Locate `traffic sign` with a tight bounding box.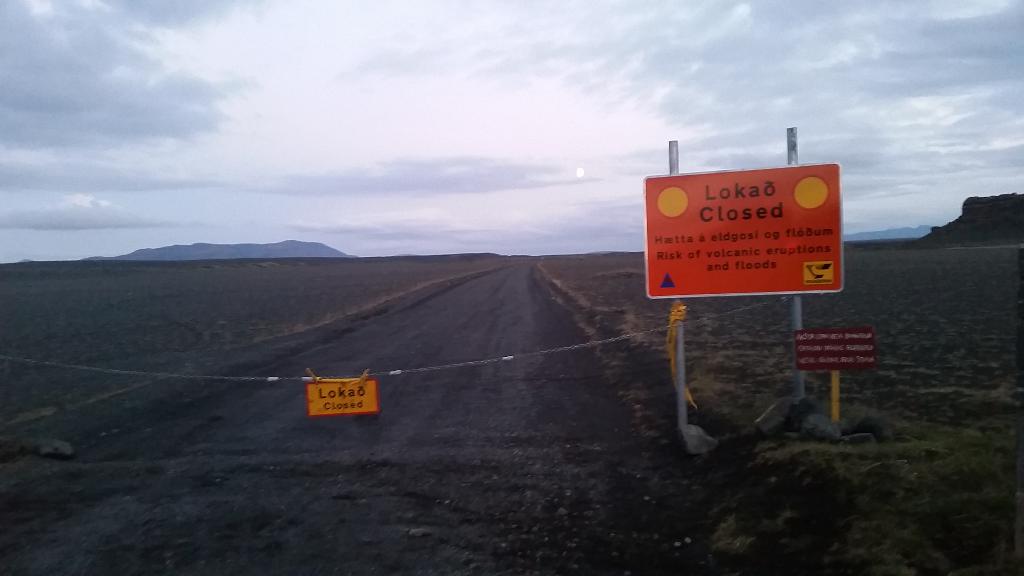
637:160:845:298.
